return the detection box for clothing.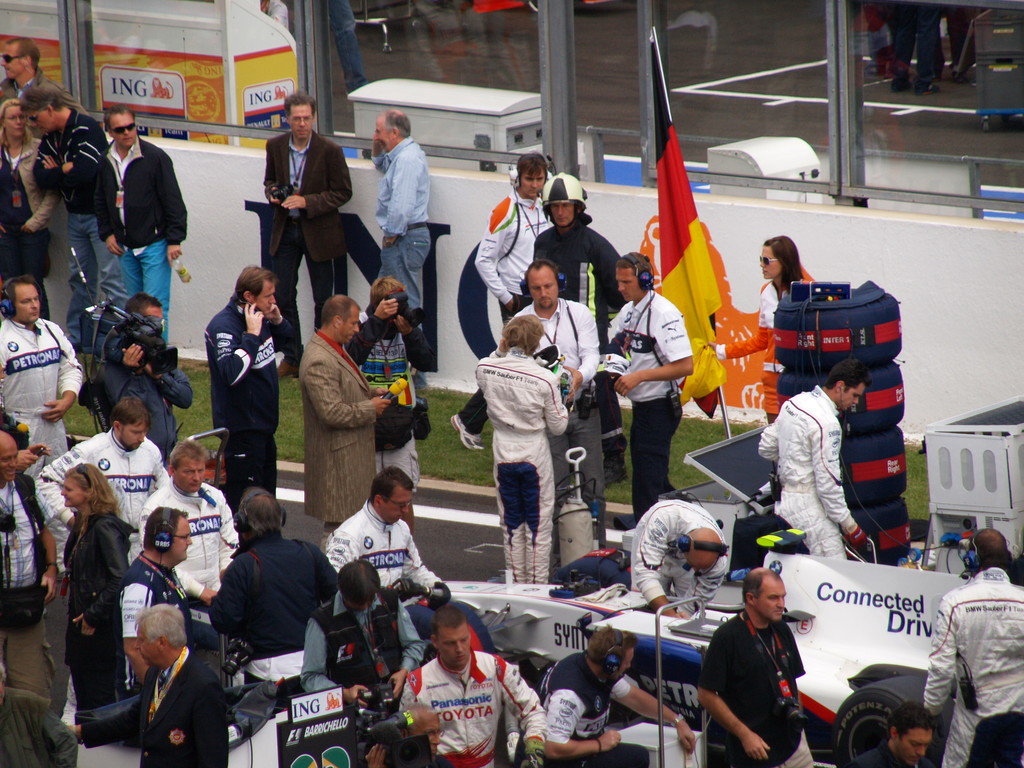
[x1=143, y1=637, x2=223, y2=767].
